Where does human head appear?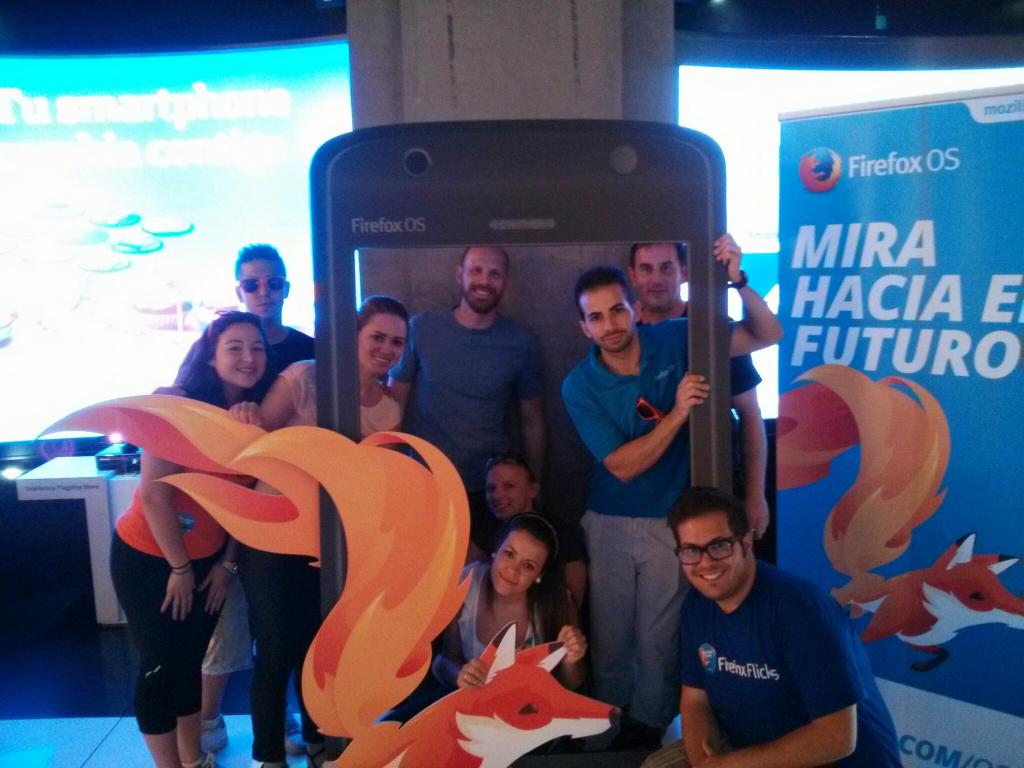
Appears at locate(454, 246, 512, 317).
